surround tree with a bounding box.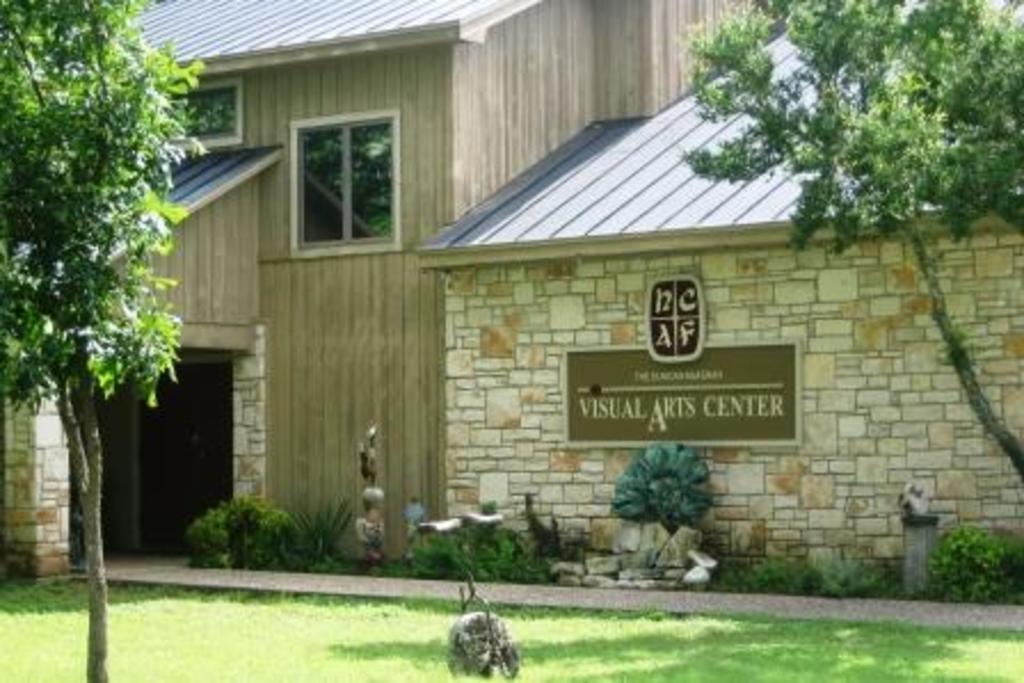
bbox=[661, 0, 1022, 489].
